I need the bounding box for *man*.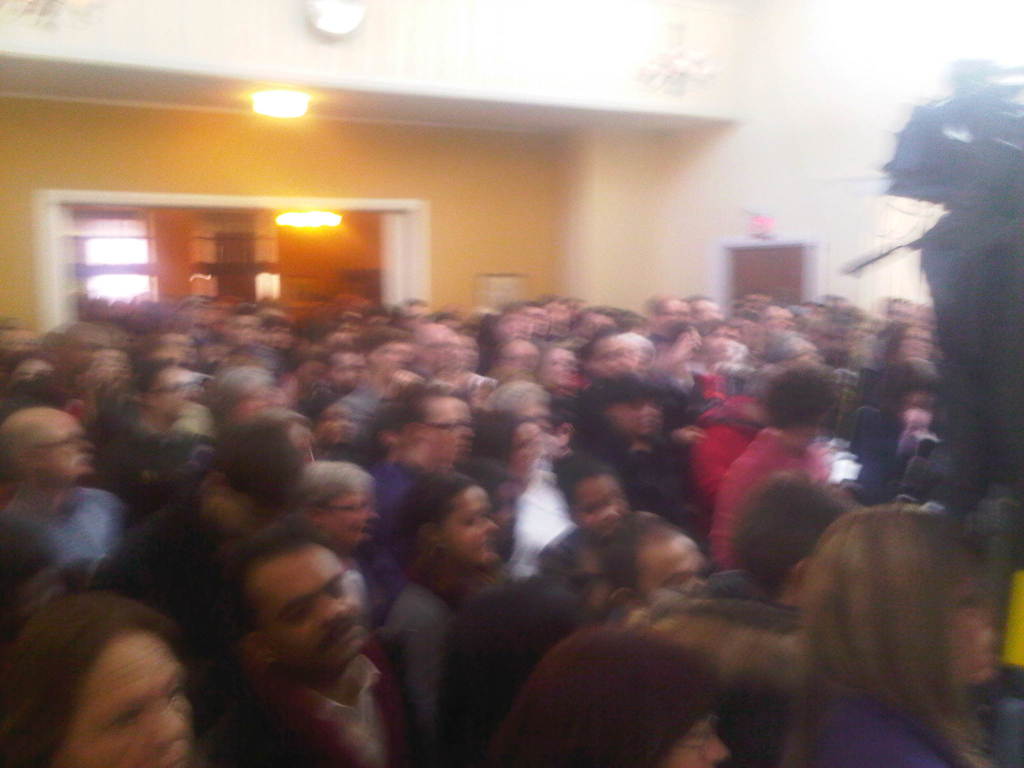
Here it is: <bbox>495, 337, 541, 386</bbox>.
